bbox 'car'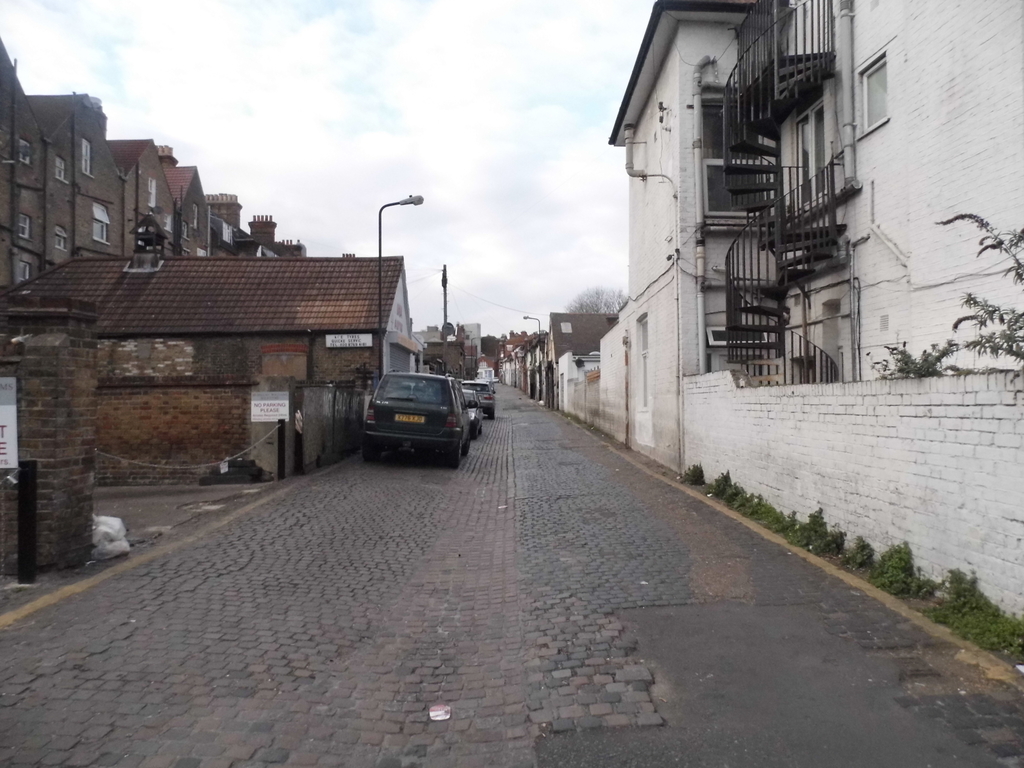
x1=463 y1=378 x2=495 y2=417
